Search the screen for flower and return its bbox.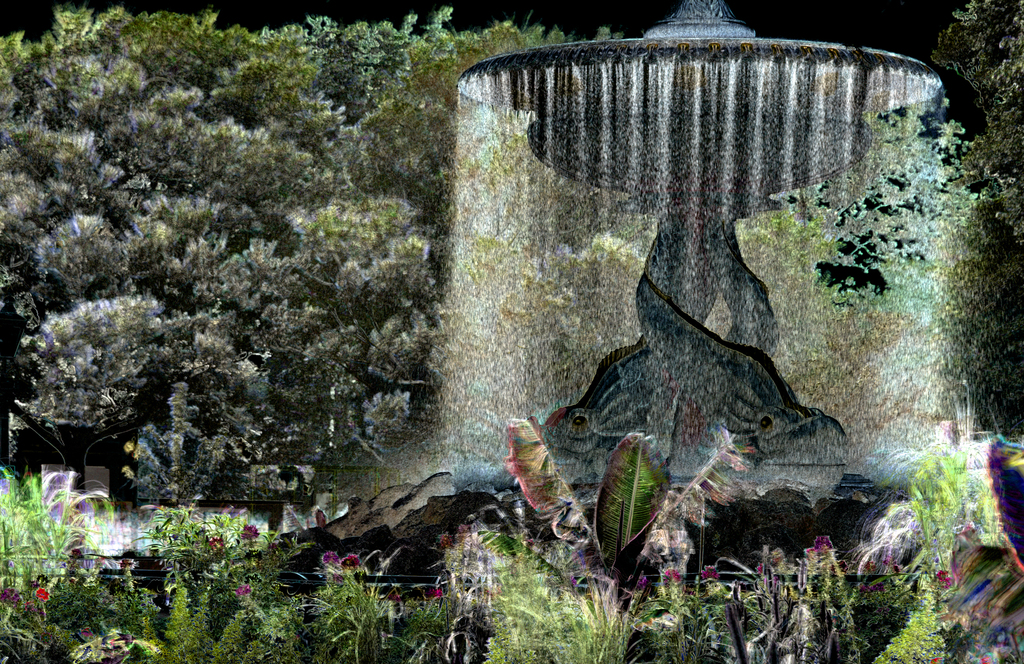
Found: 239/585/250/595.
